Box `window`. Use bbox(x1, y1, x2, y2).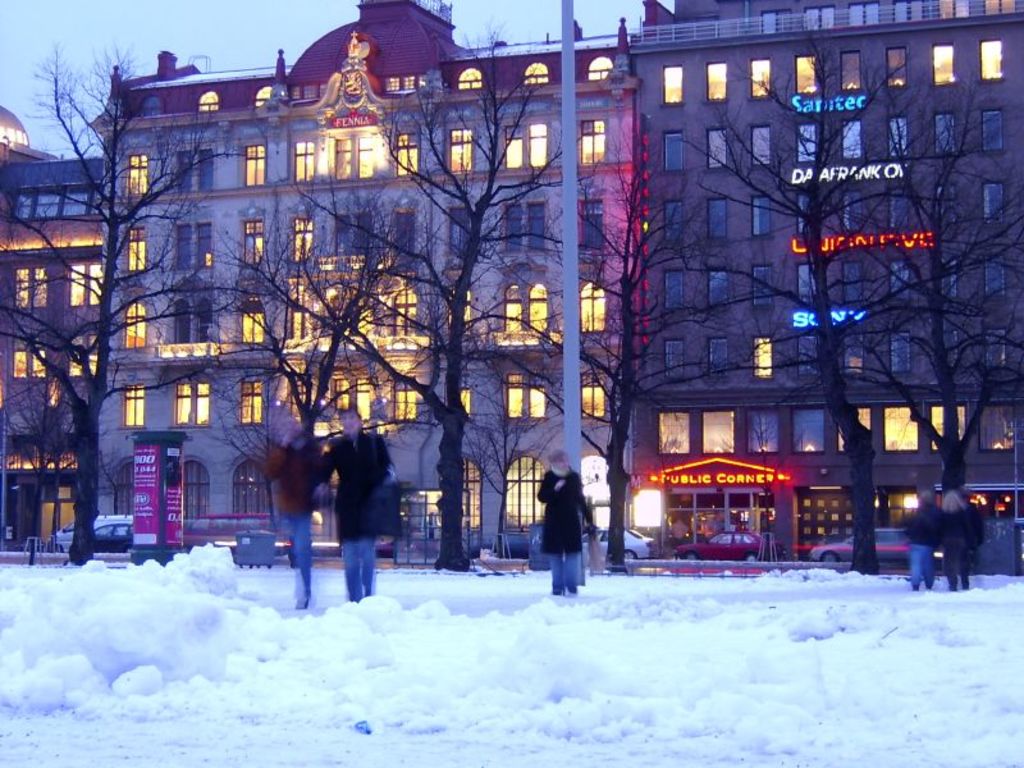
bbox(532, 279, 547, 330).
